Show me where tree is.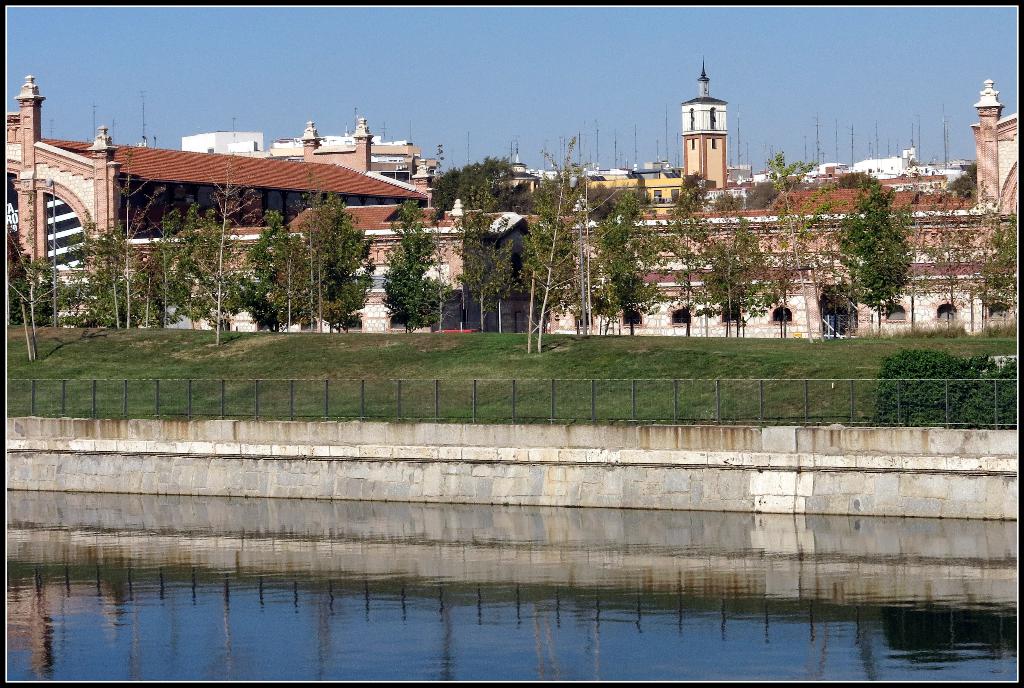
tree is at 298/195/364/331.
